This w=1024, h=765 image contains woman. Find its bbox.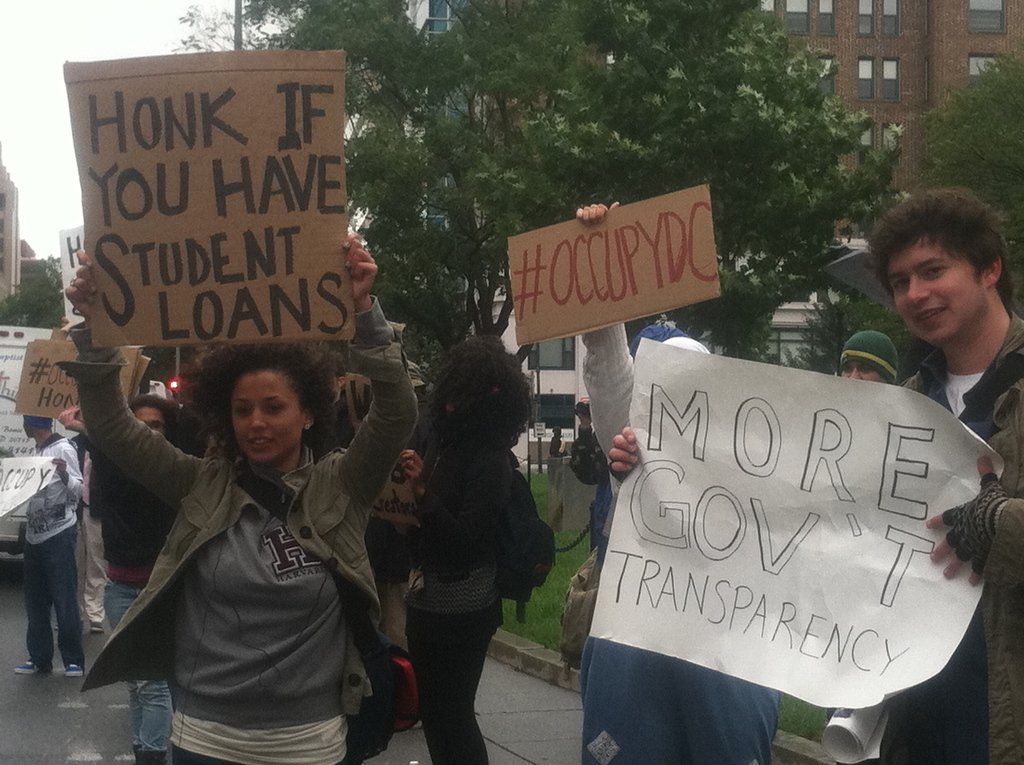
bbox=[56, 239, 419, 764].
